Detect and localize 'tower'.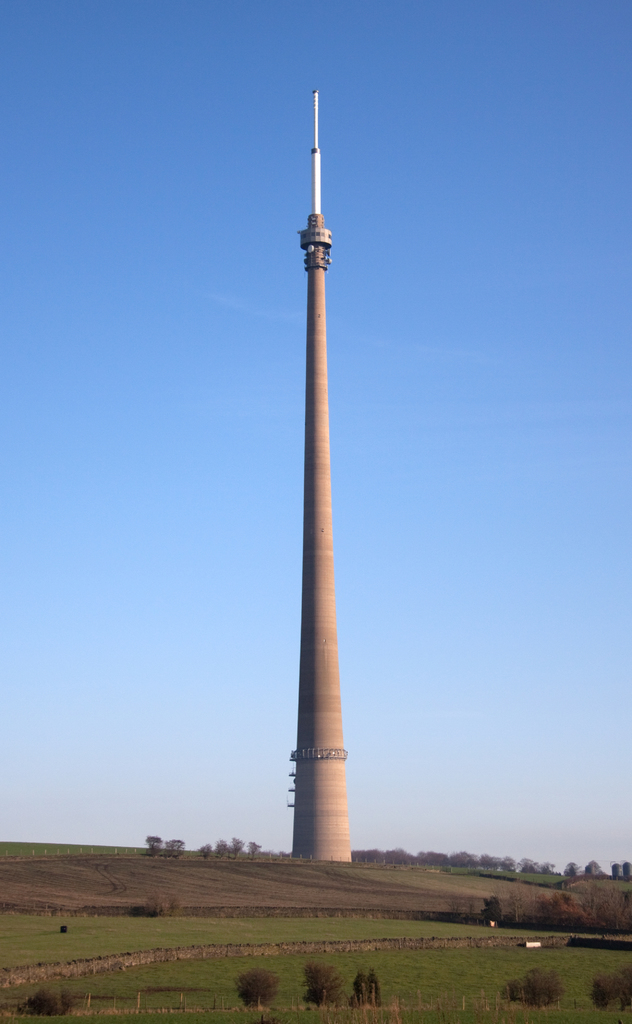
Localized at {"x1": 275, "y1": 77, "x2": 350, "y2": 863}.
